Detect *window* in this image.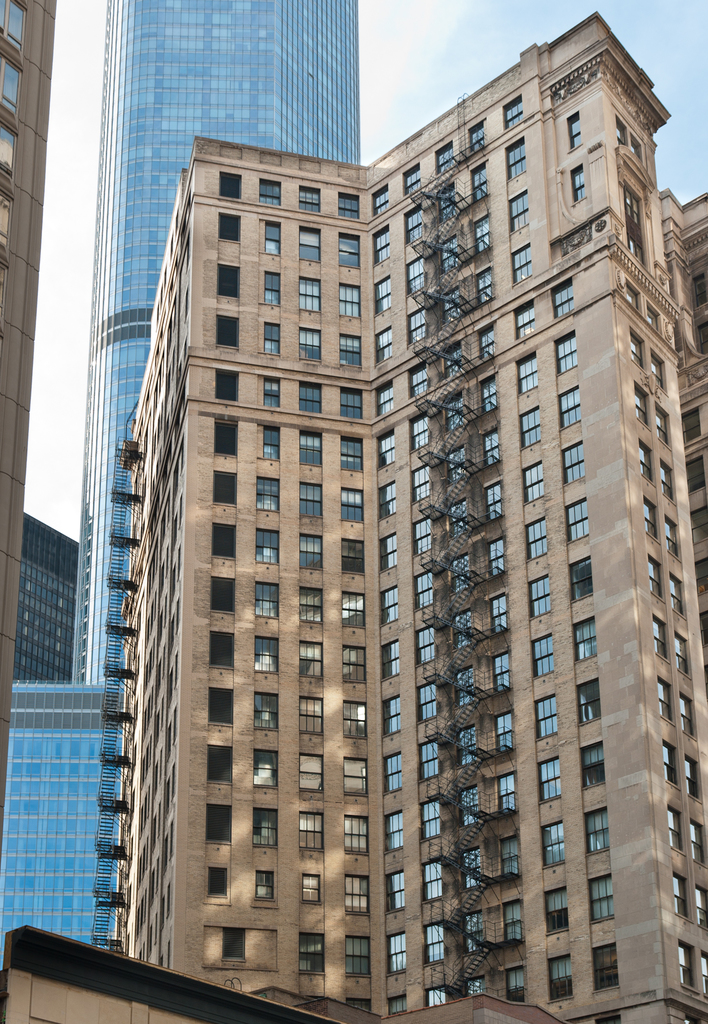
Detection: <box>385,636,399,679</box>.
